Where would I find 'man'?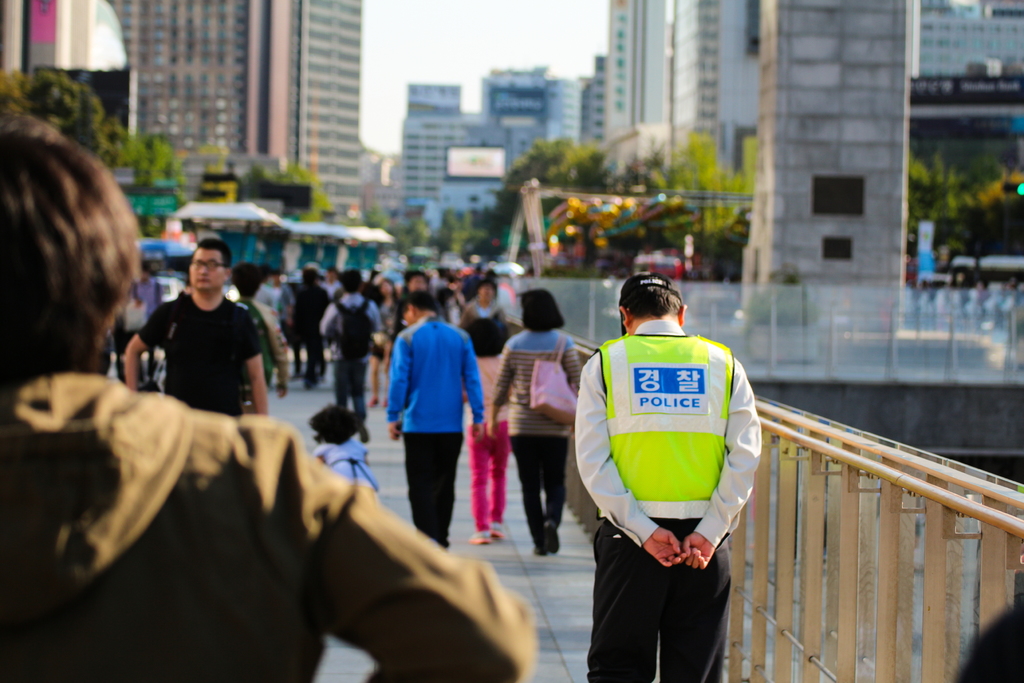
At detection(120, 247, 278, 423).
